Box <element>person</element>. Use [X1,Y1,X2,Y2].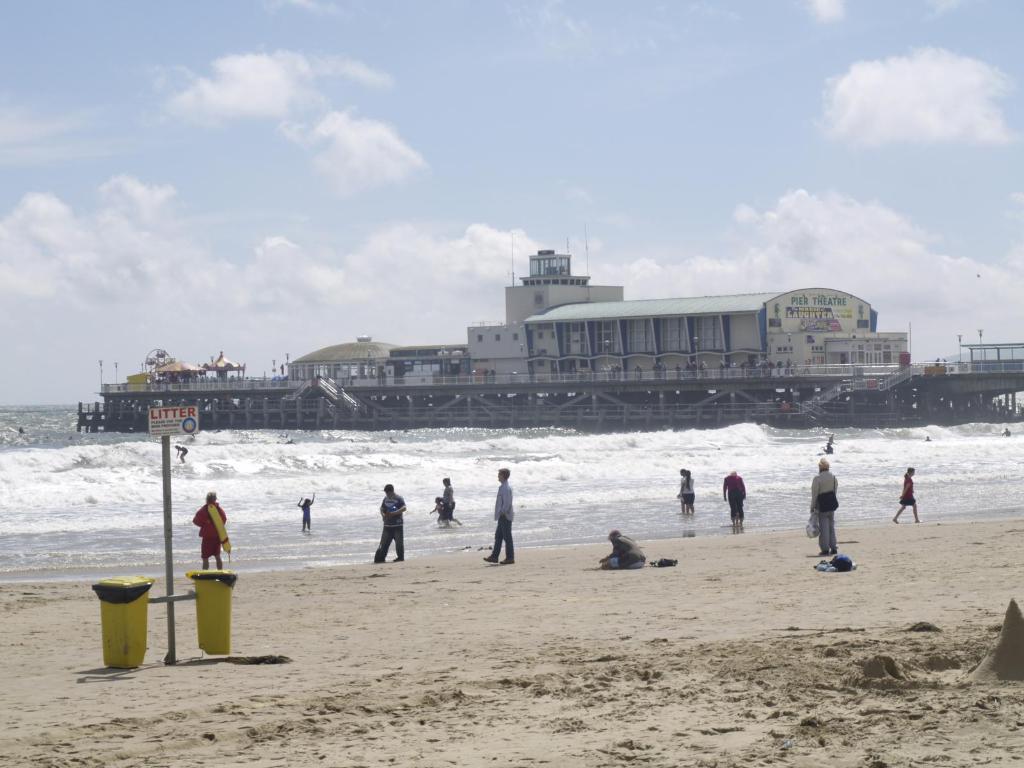
[998,428,1012,436].
